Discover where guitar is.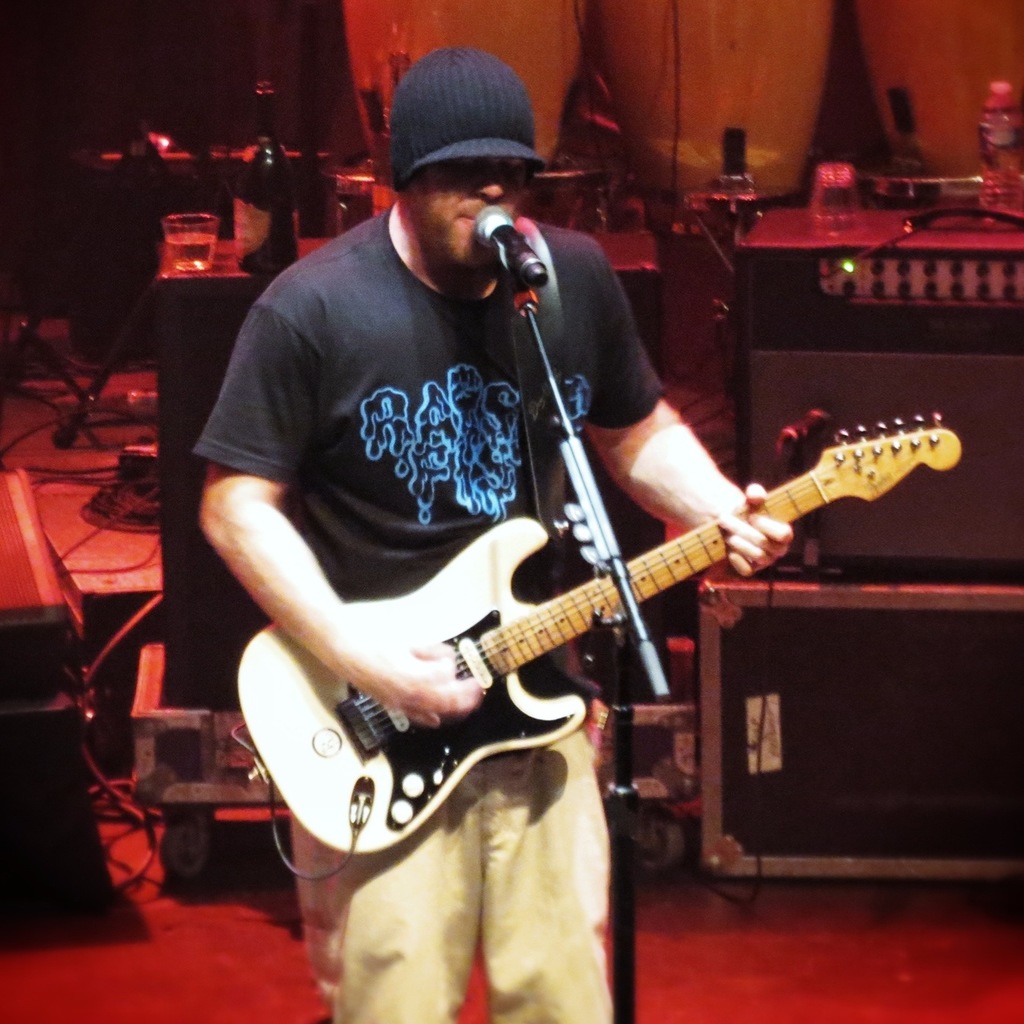
Discovered at 162 403 1023 920.
